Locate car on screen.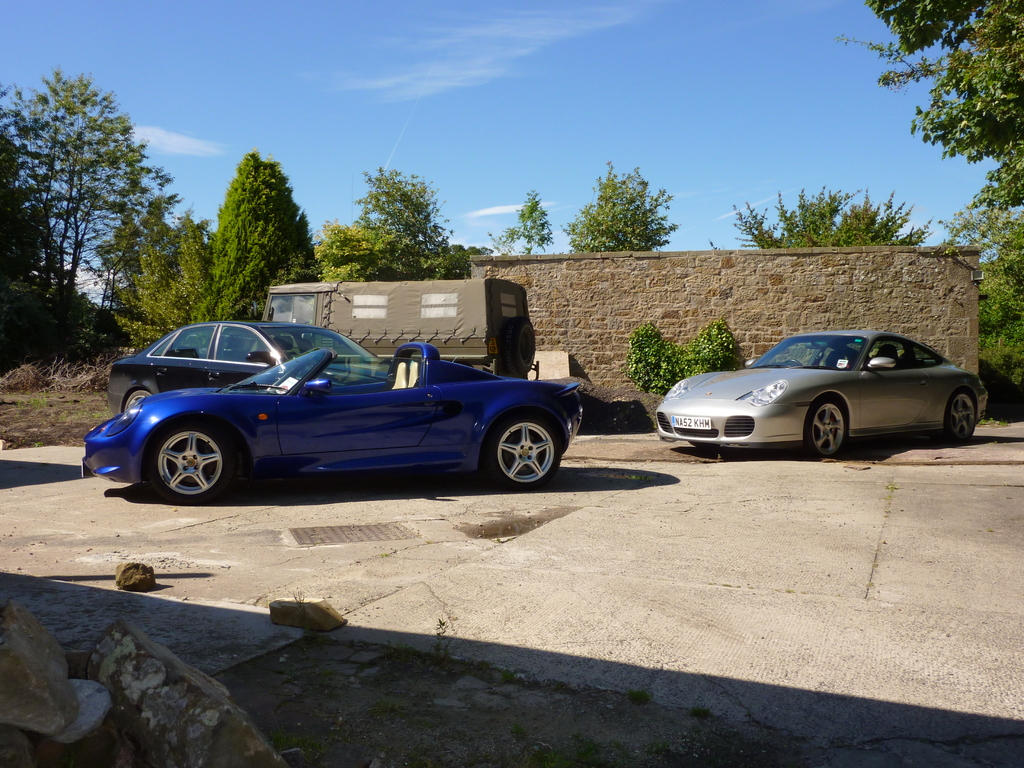
On screen at bbox(107, 312, 396, 417).
